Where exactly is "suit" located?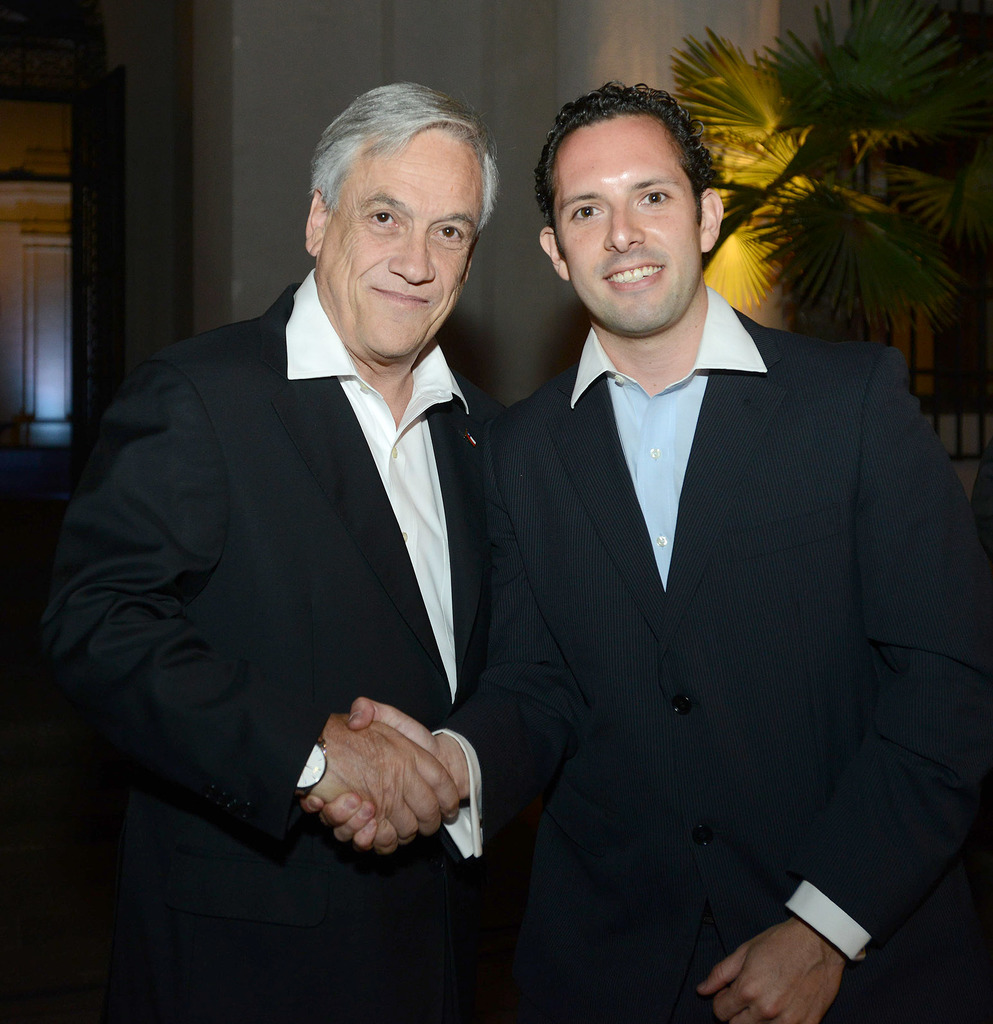
Its bounding box is {"x1": 427, "y1": 289, "x2": 992, "y2": 1023}.
